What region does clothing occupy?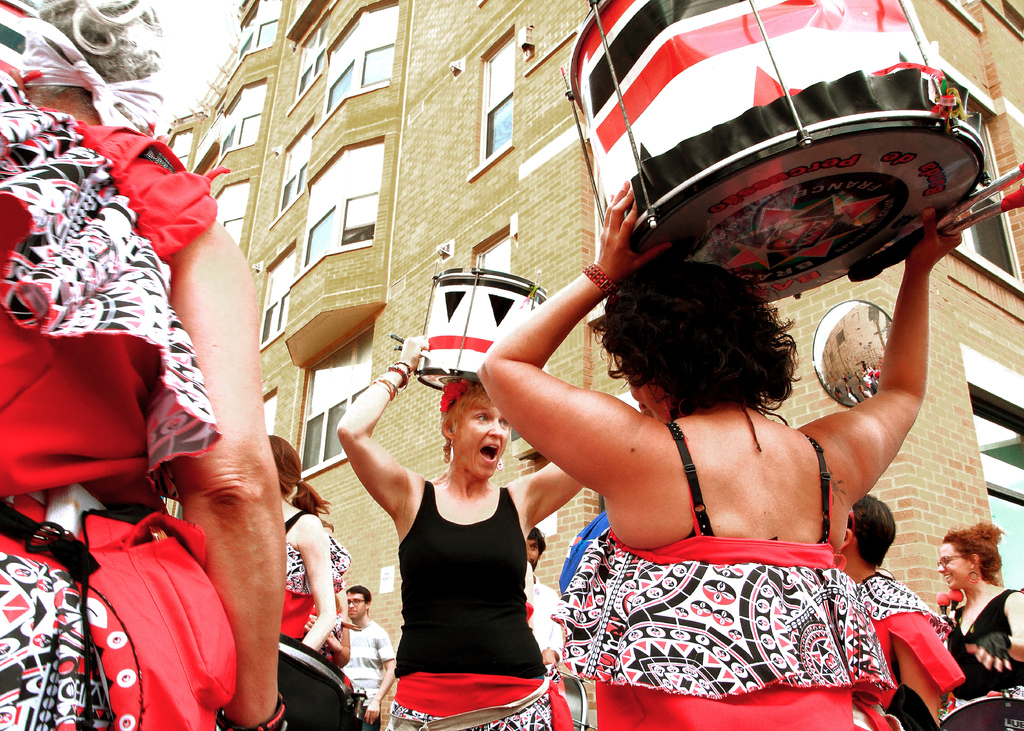
{"left": 340, "top": 620, "right": 394, "bottom": 730}.
